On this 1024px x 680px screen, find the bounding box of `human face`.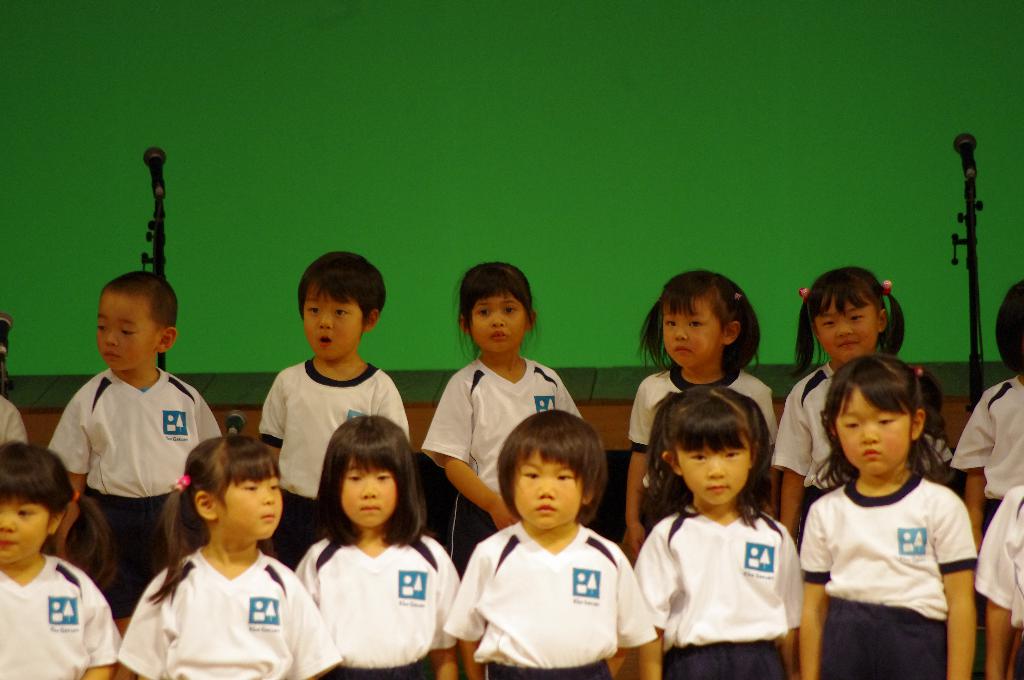
Bounding box: left=216, top=468, right=283, bottom=538.
